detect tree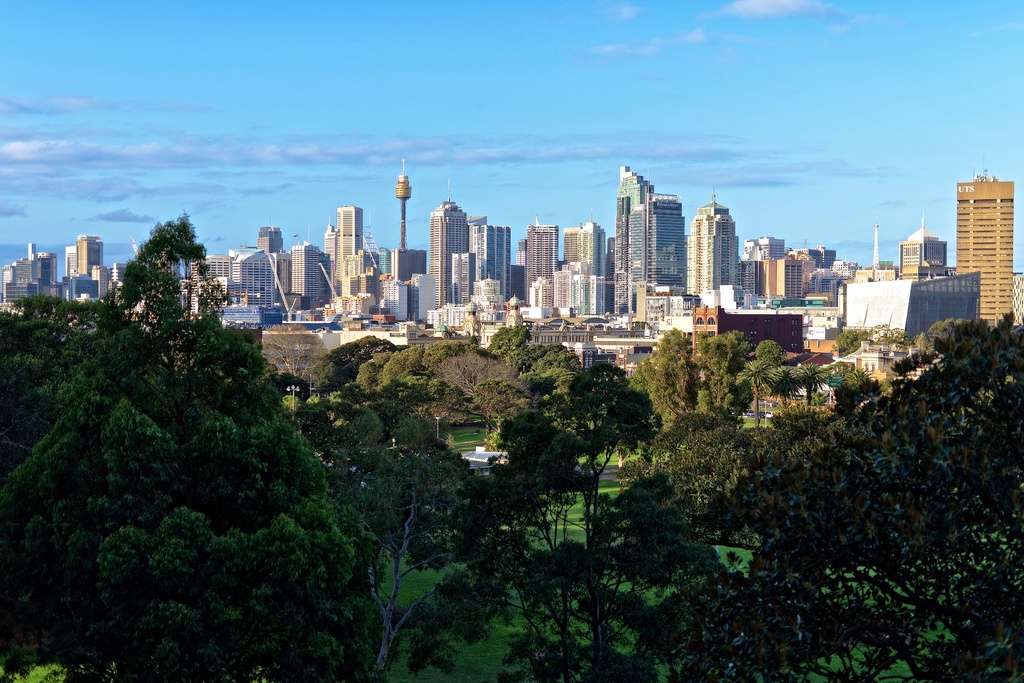
locate(836, 367, 871, 421)
